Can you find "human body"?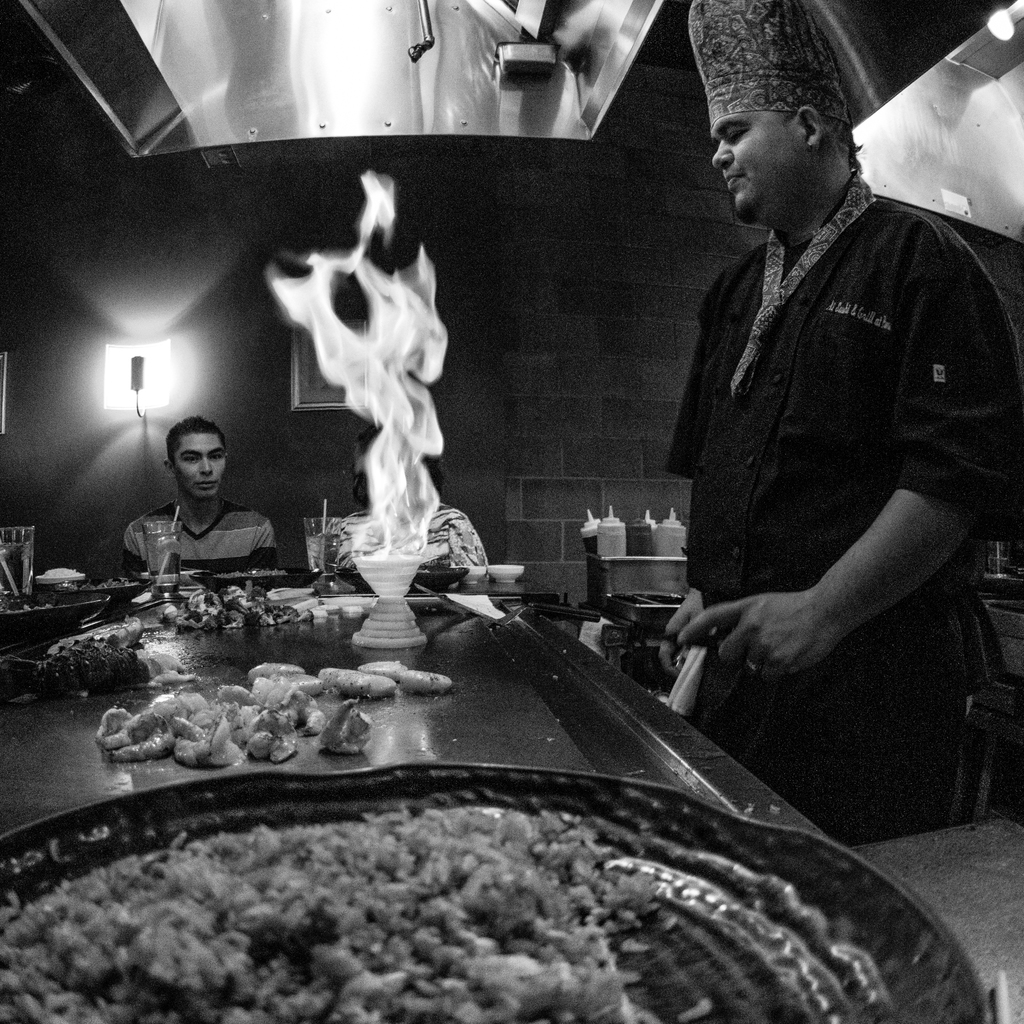
Yes, bounding box: (116,413,265,571).
